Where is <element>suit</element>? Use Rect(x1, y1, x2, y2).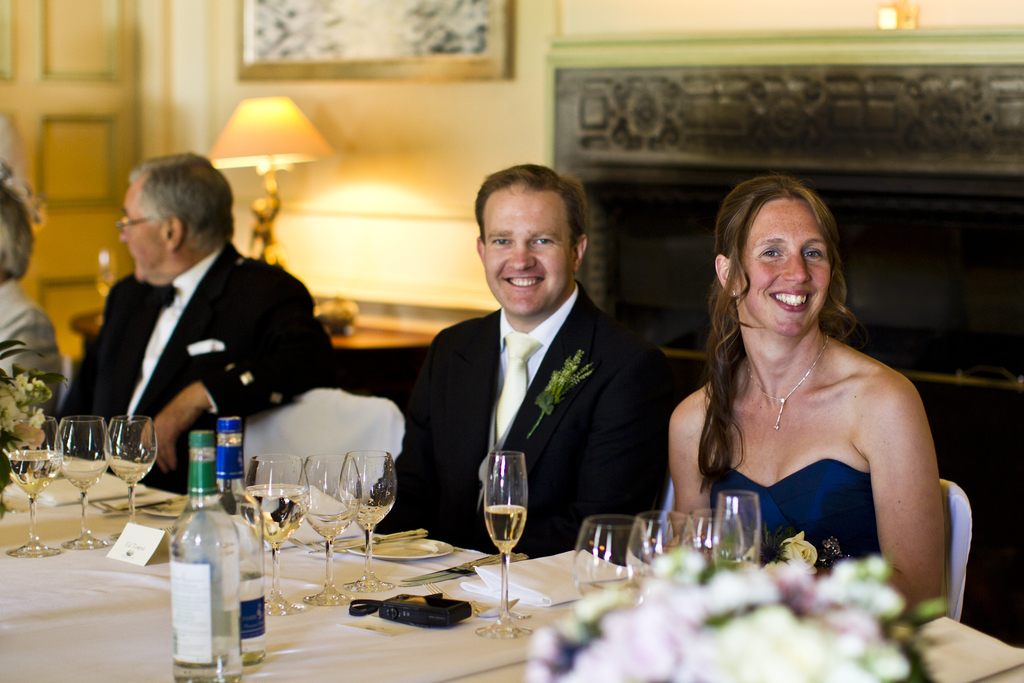
Rect(405, 214, 664, 571).
